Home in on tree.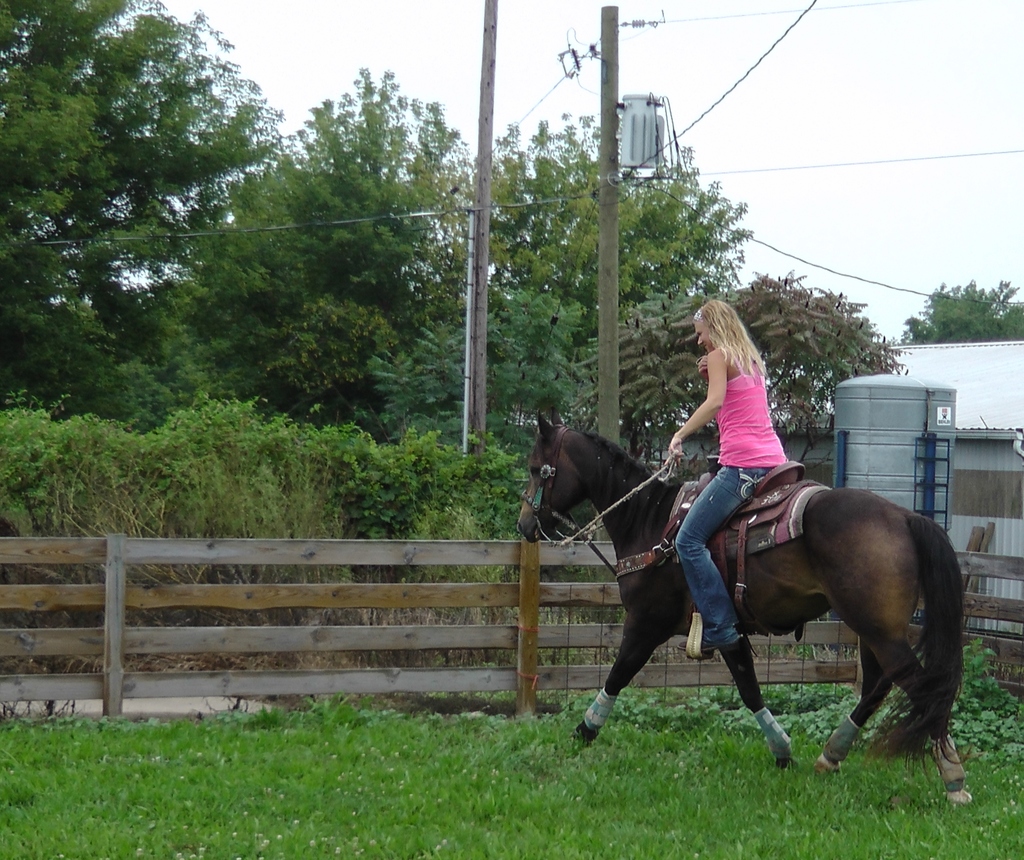
Homed in at 0/0/1023/481.
